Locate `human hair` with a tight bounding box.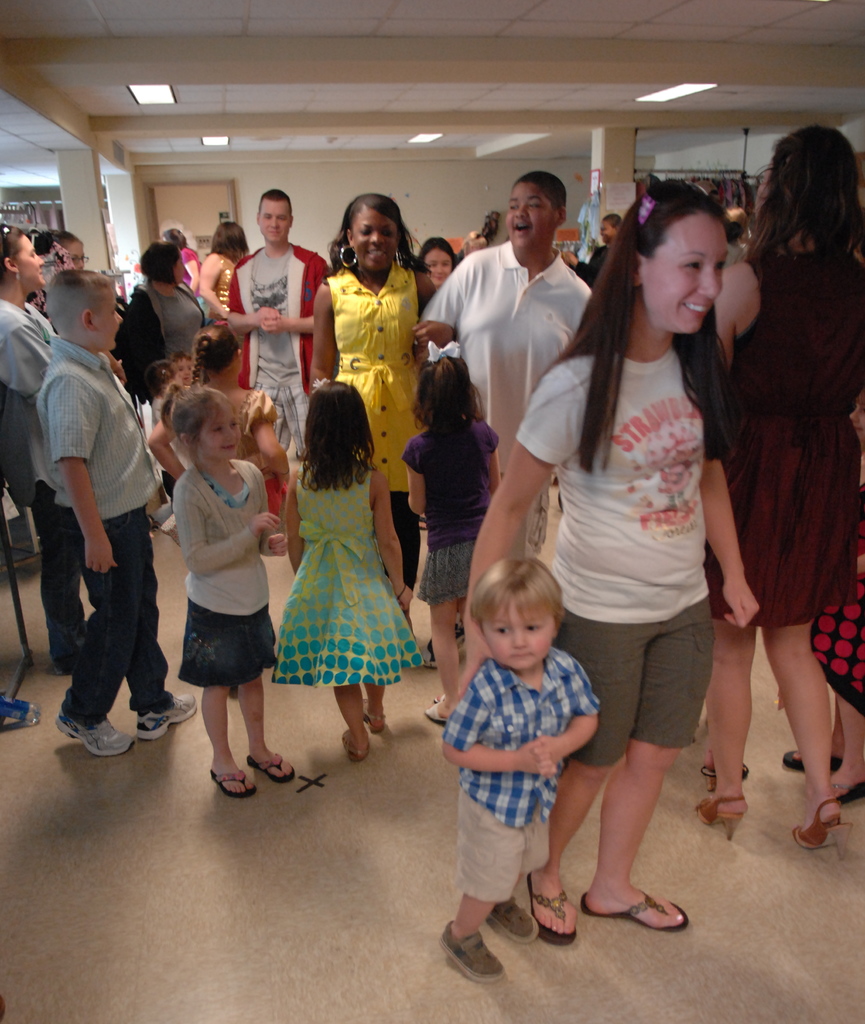
0 228 19 288.
